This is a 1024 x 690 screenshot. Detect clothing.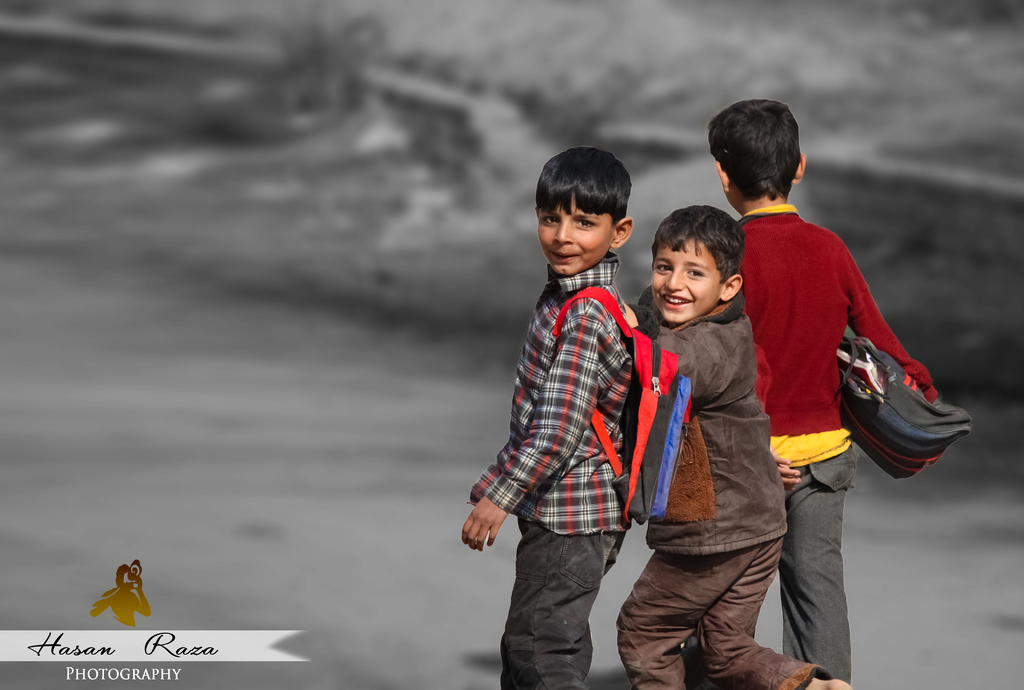
(742,197,940,469).
